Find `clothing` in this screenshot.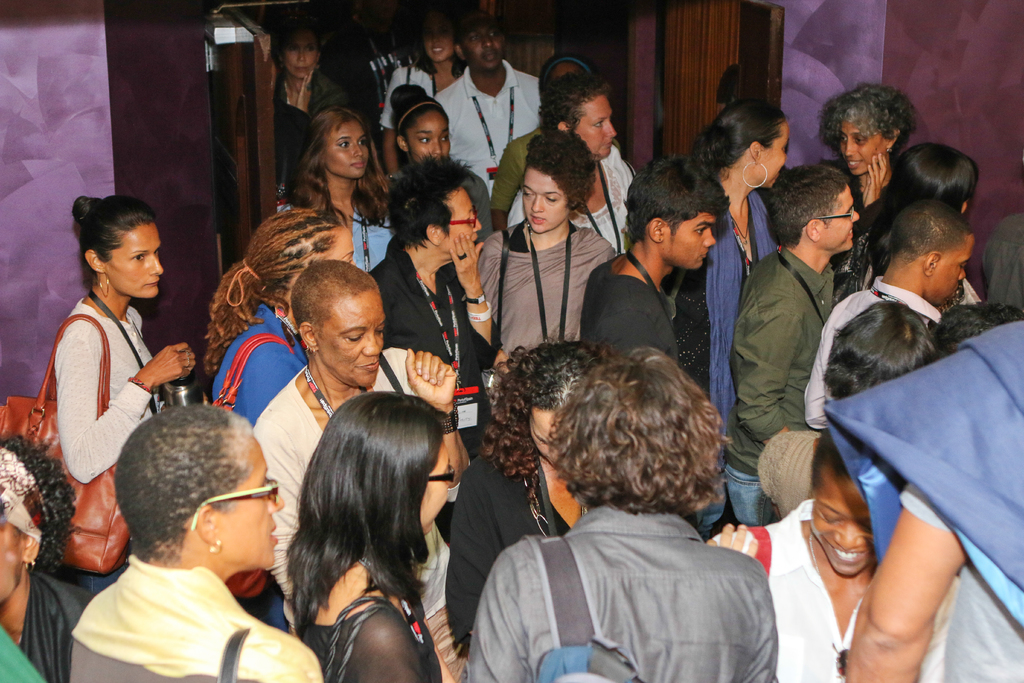
The bounding box for `clothing` is (445, 448, 583, 658).
